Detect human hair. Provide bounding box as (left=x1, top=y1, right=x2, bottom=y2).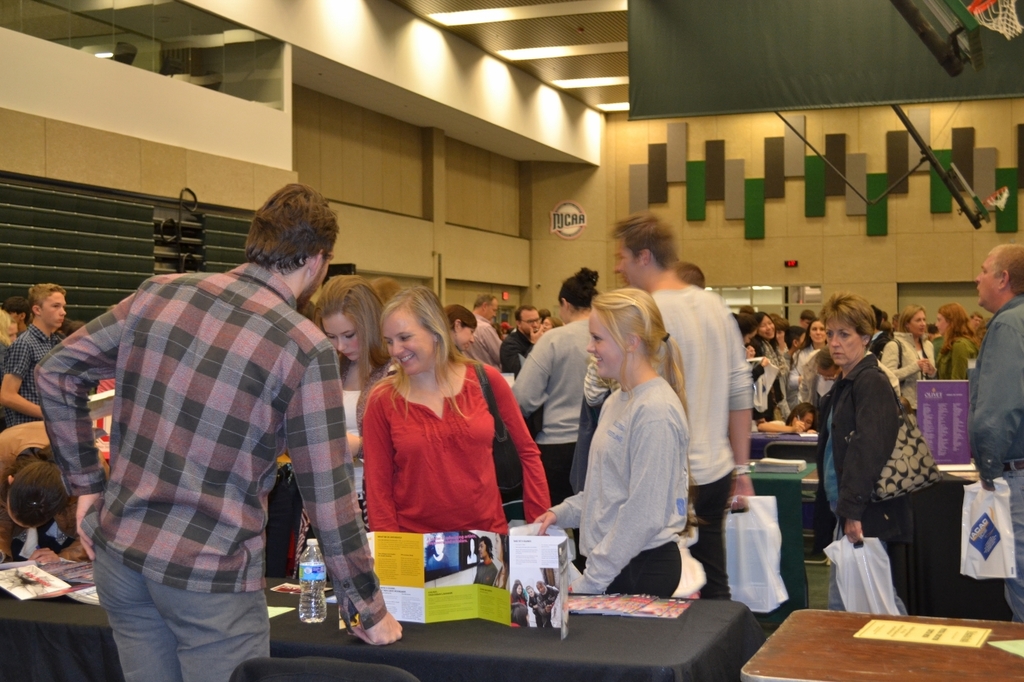
(left=513, top=304, right=537, bottom=322).
